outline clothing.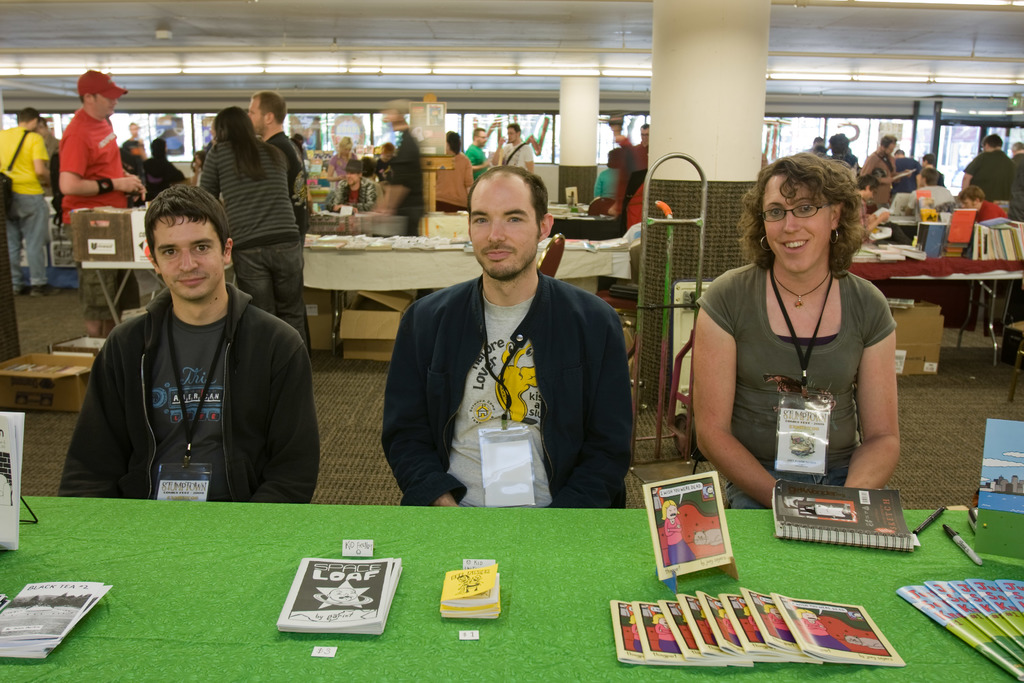
Outline: pyautogui.locateOnScreen(143, 156, 187, 201).
